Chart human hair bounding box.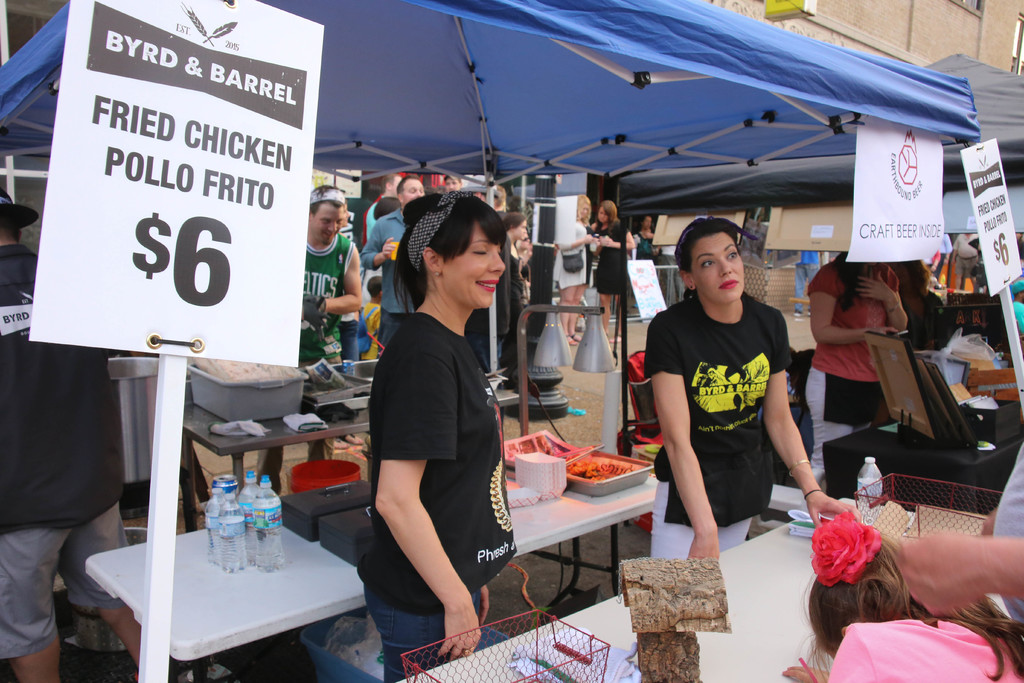
Charted: x1=577 y1=192 x2=591 y2=224.
